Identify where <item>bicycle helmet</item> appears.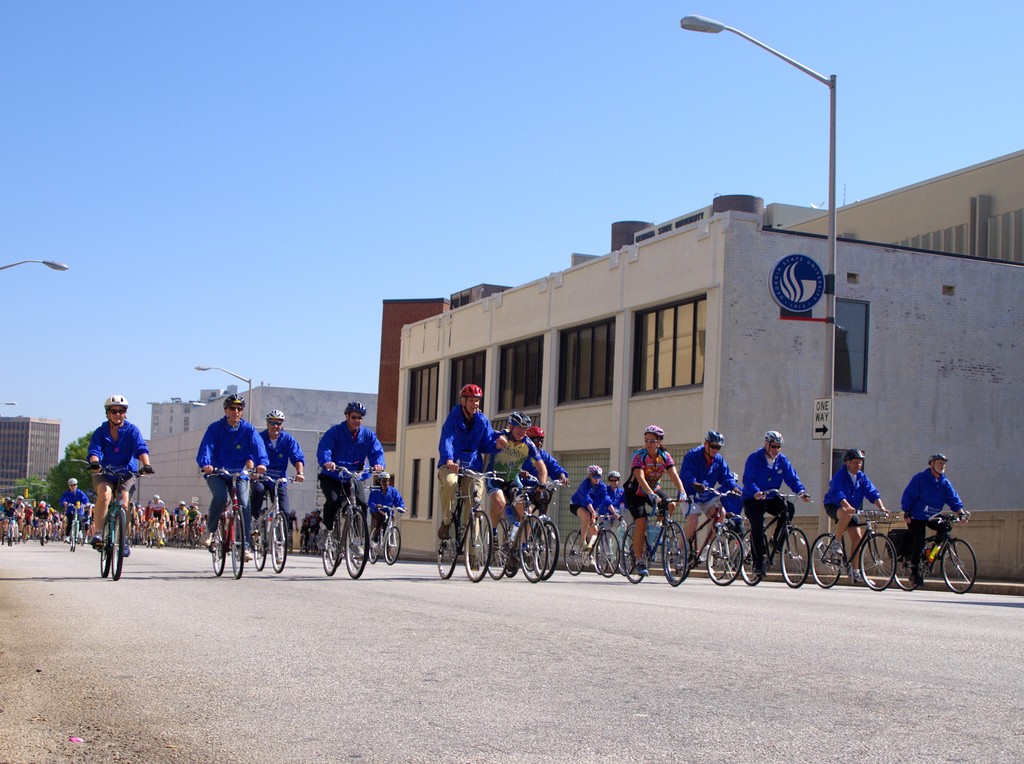
Appears at (x1=65, y1=477, x2=76, y2=485).
